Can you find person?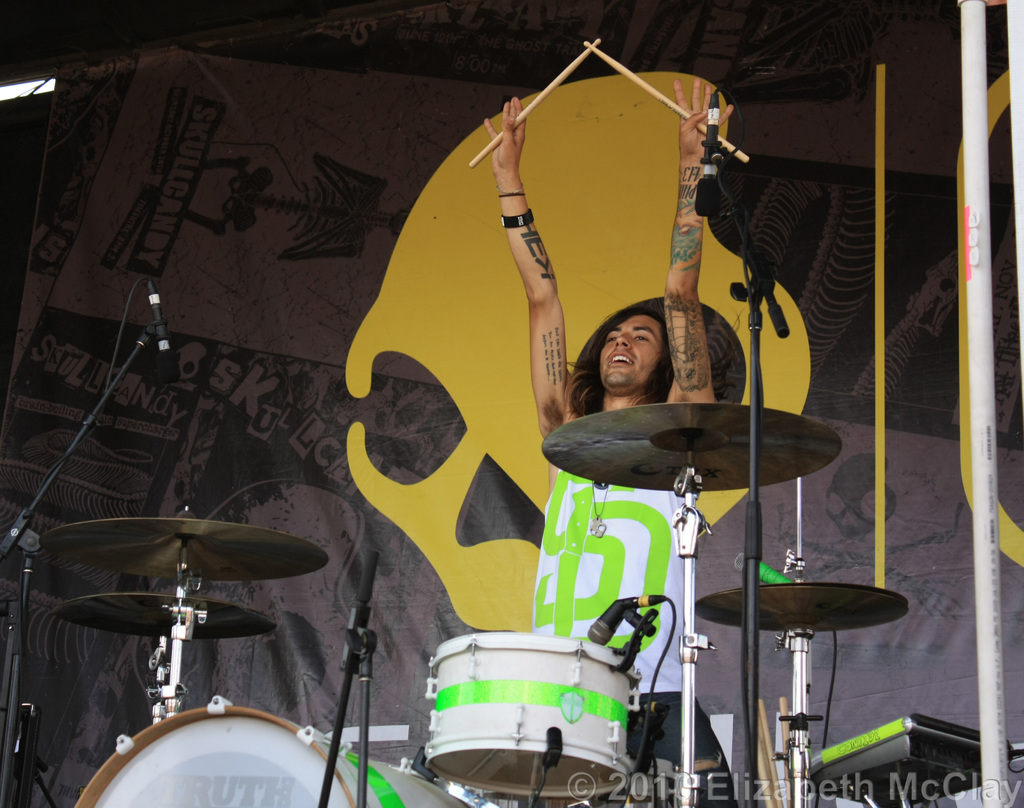
Yes, bounding box: detection(486, 77, 733, 807).
